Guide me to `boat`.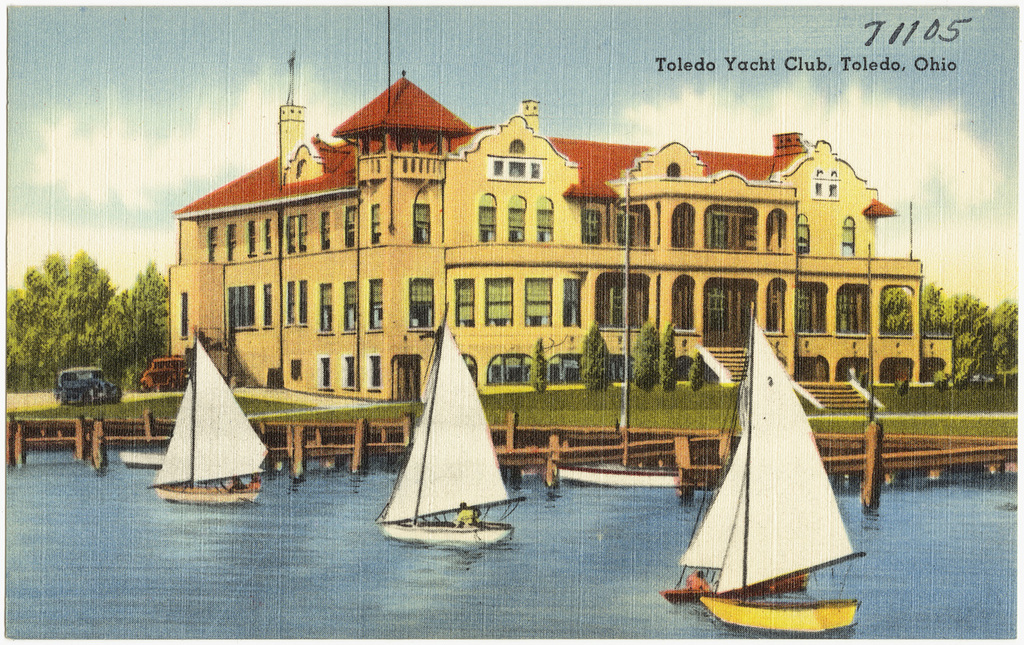
Guidance: bbox(374, 295, 530, 549).
